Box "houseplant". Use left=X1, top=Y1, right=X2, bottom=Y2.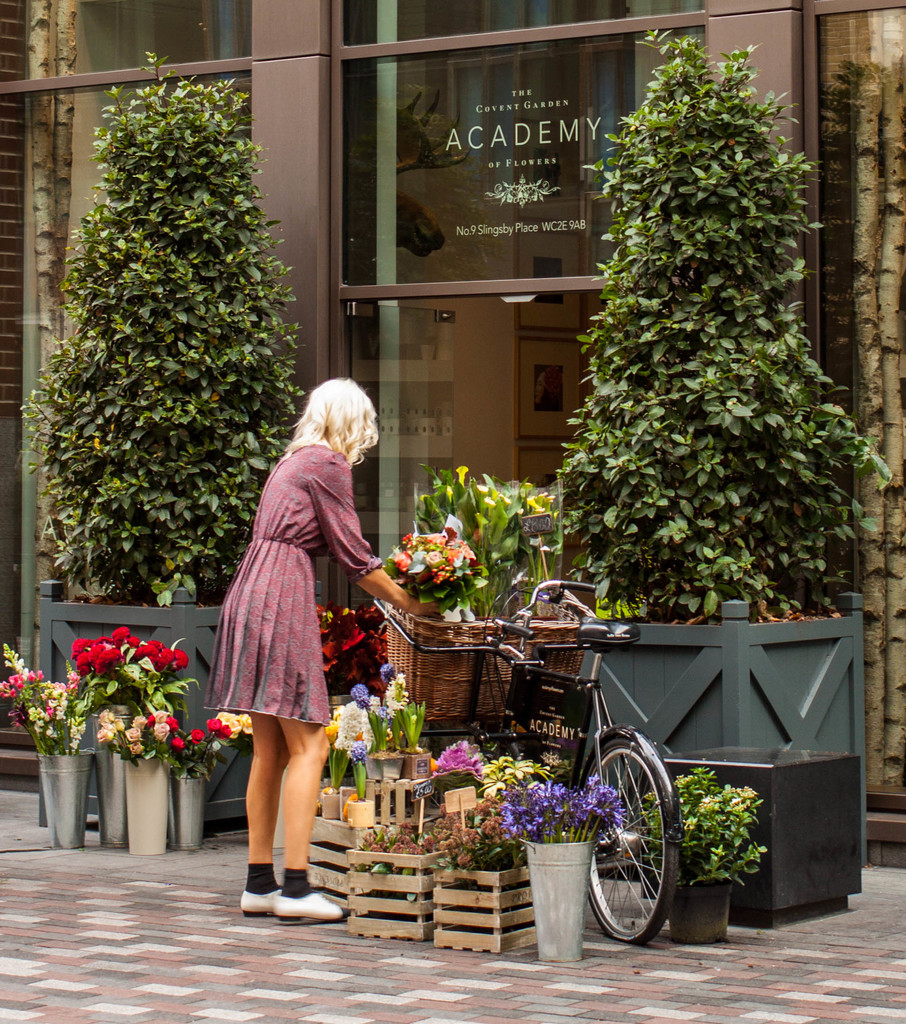
left=349, top=755, right=384, bottom=827.
